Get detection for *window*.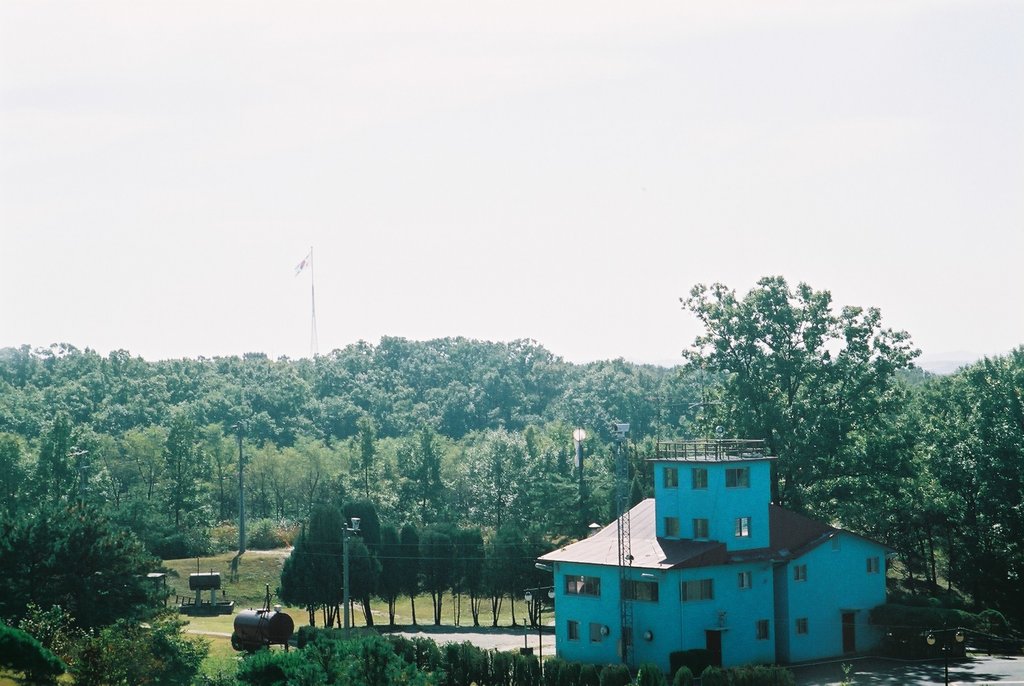
Detection: l=727, t=466, r=752, b=487.
